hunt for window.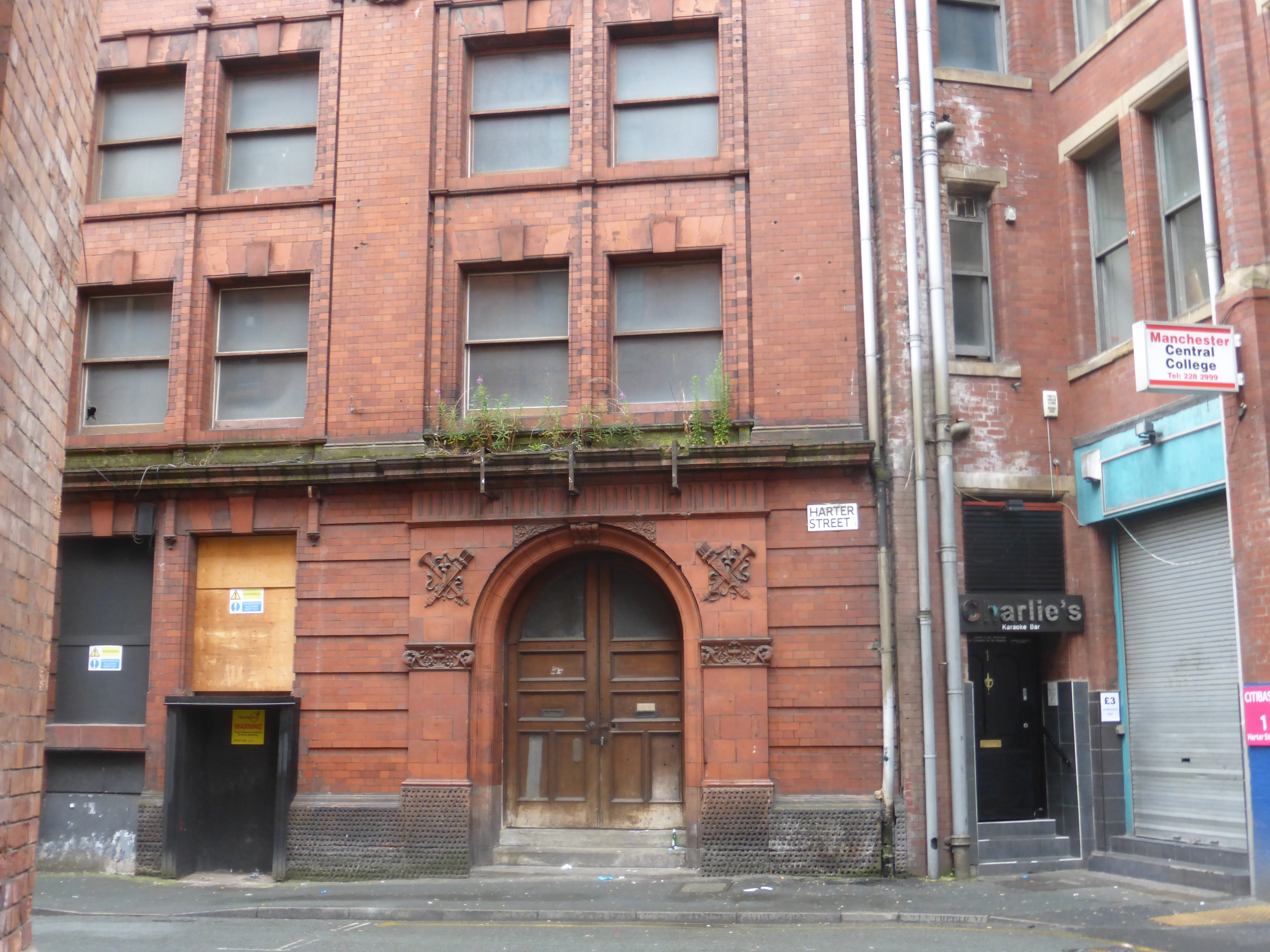
Hunted down at <box>127,71,157,117</box>.
